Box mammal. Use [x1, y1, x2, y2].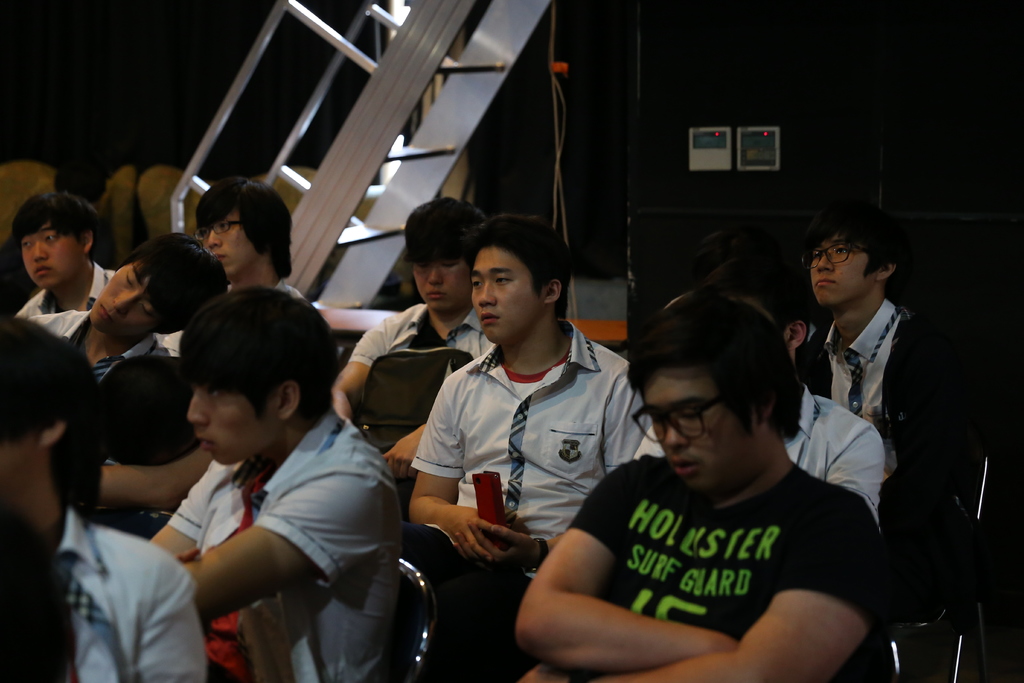
[11, 183, 142, 345].
